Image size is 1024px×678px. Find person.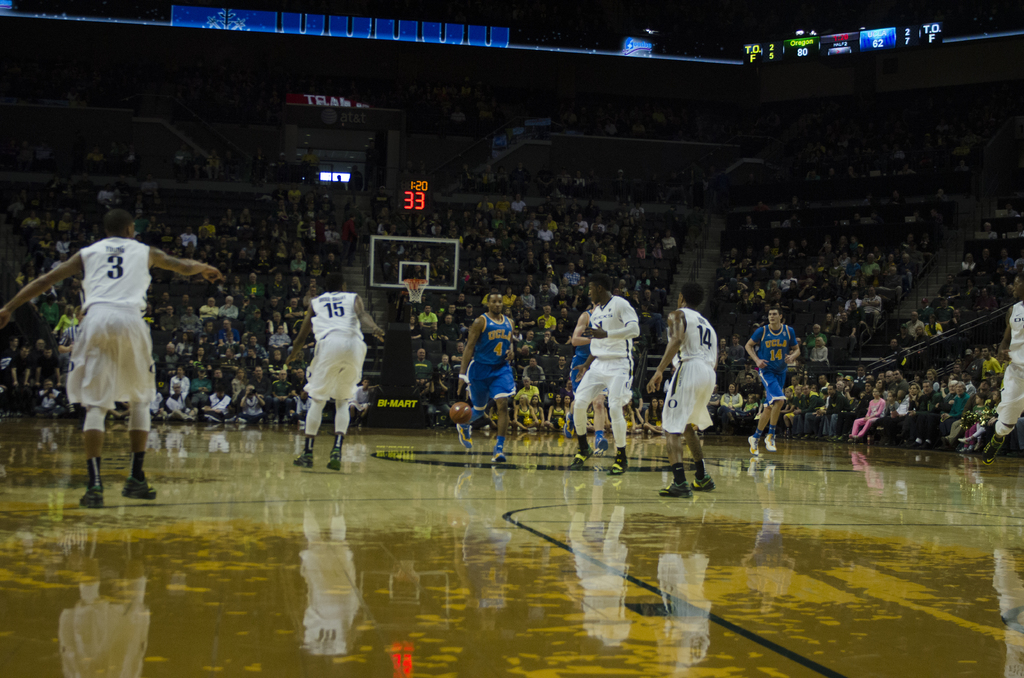
<region>243, 347, 266, 367</region>.
